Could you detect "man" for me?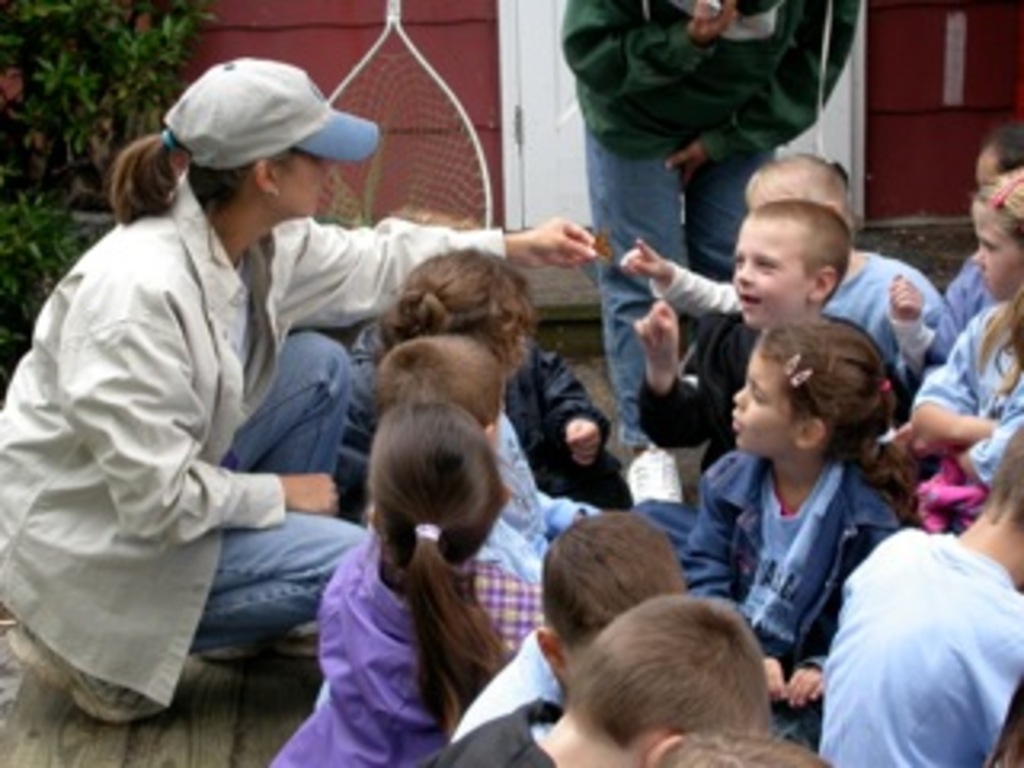
Detection result: locate(557, 0, 864, 502).
